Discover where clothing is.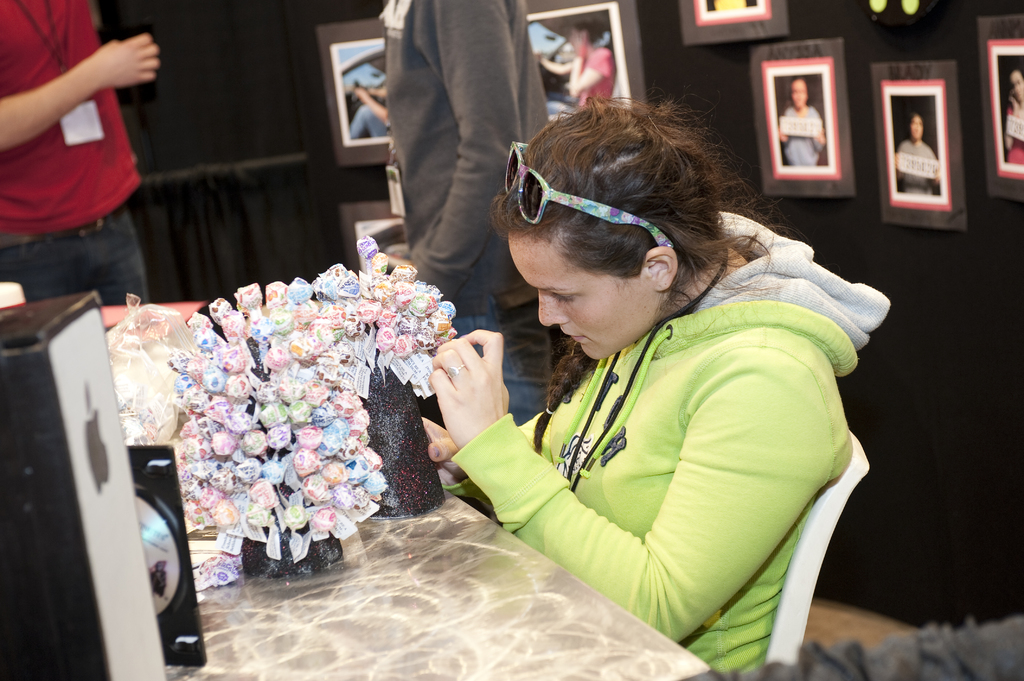
Discovered at bbox(389, 0, 548, 424).
